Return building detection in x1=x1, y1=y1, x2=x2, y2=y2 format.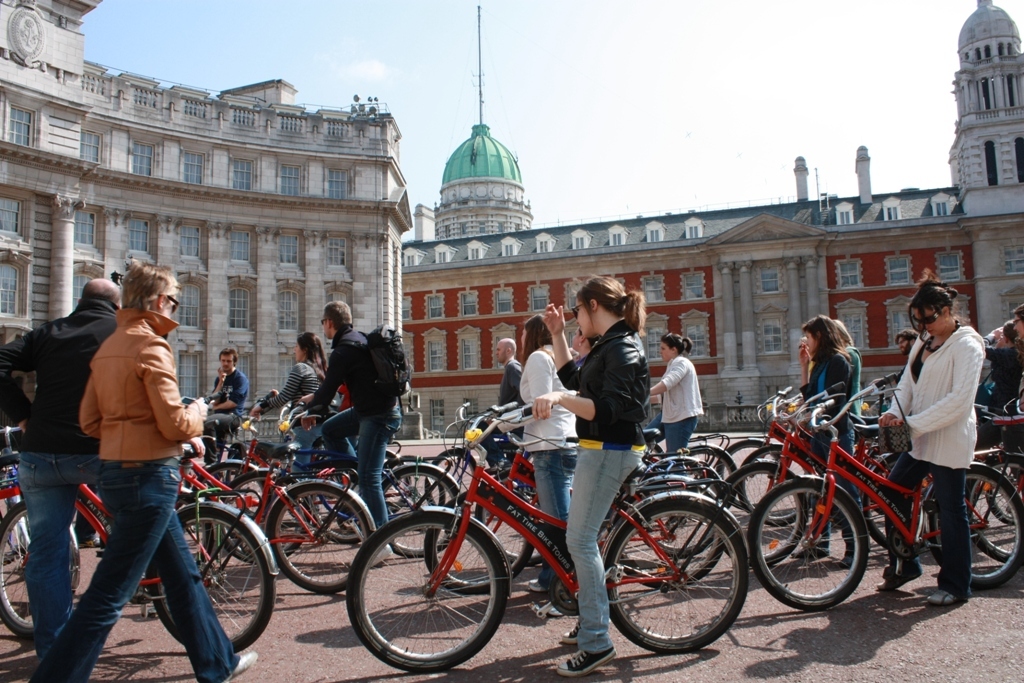
x1=399, y1=153, x2=975, y2=421.
